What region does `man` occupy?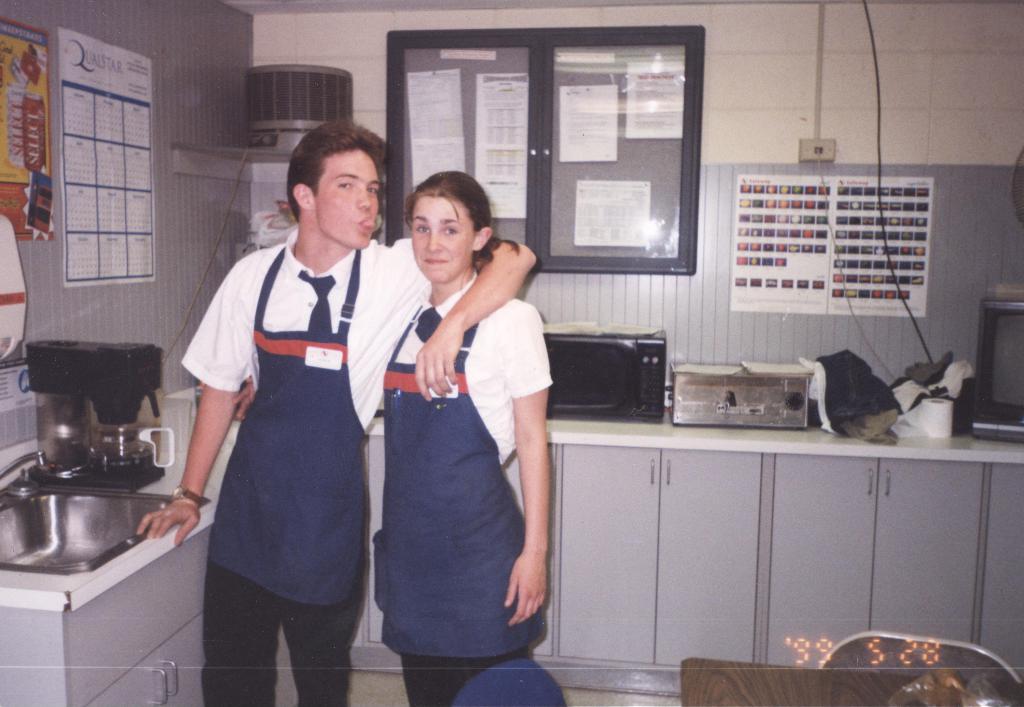
(135,115,539,706).
